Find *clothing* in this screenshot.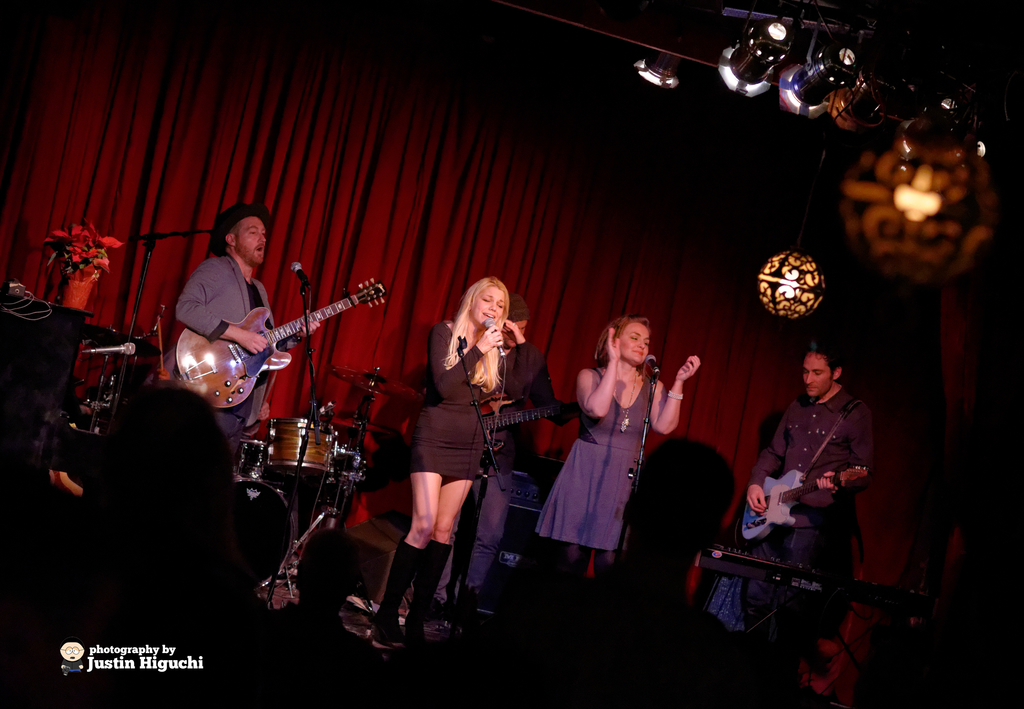
The bounding box for *clothing* is {"left": 168, "top": 247, "right": 305, "bottom": 453}.
